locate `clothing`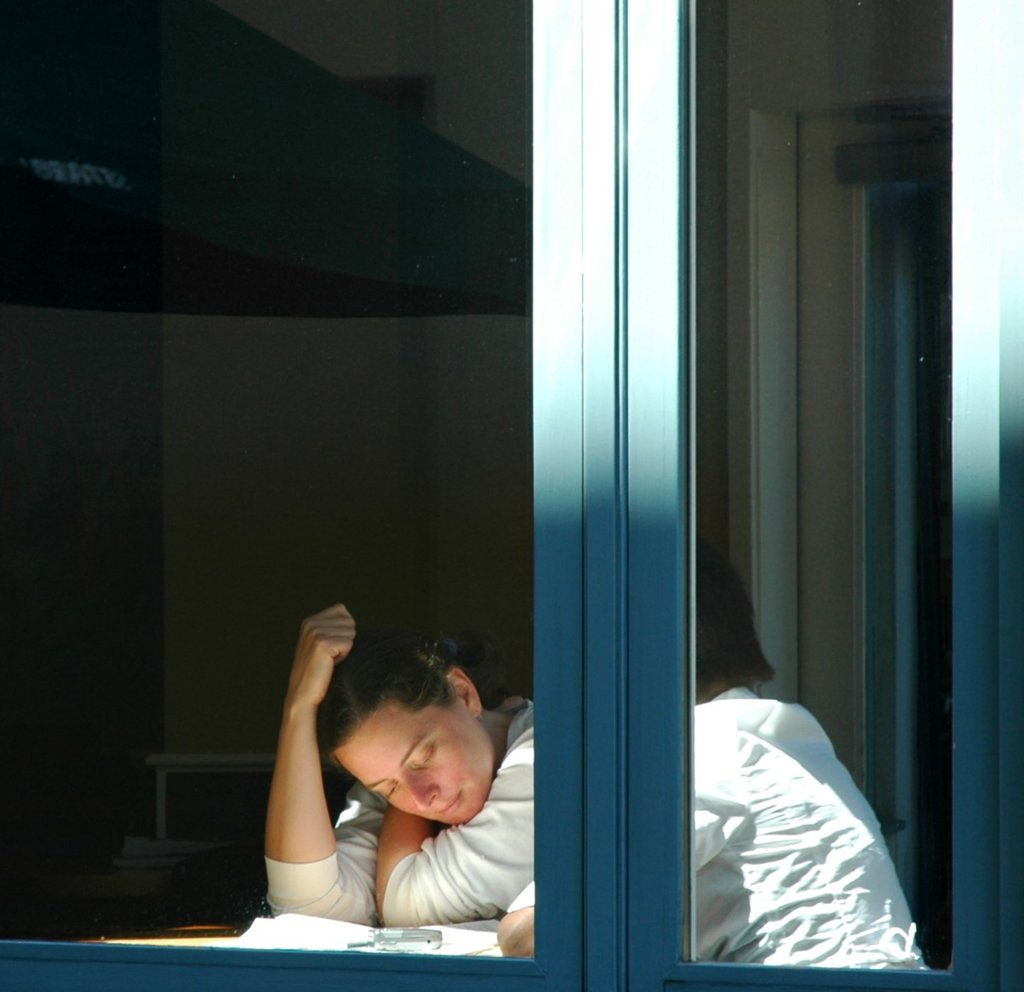
box(511, 686, 931, 991)
